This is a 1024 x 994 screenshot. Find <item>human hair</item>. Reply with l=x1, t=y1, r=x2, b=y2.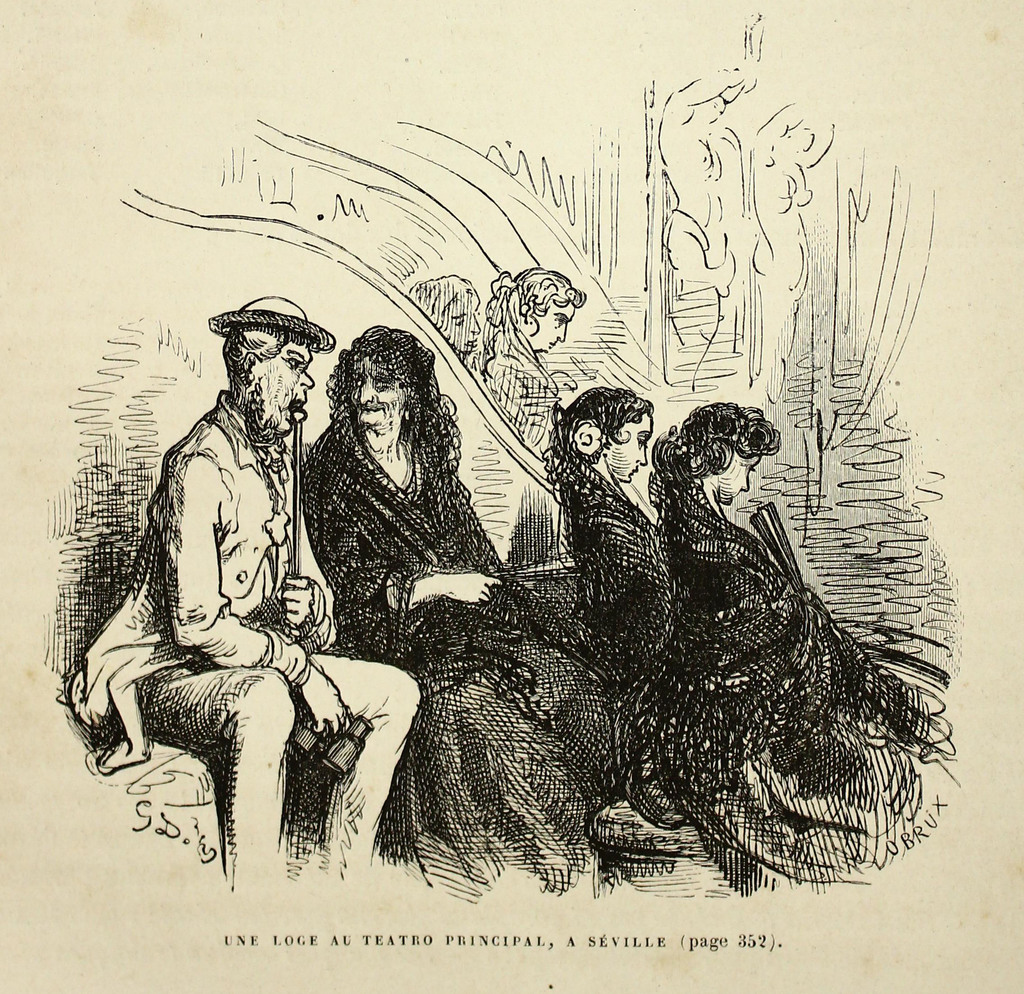
l=561, t=383, r=657, b=477.
